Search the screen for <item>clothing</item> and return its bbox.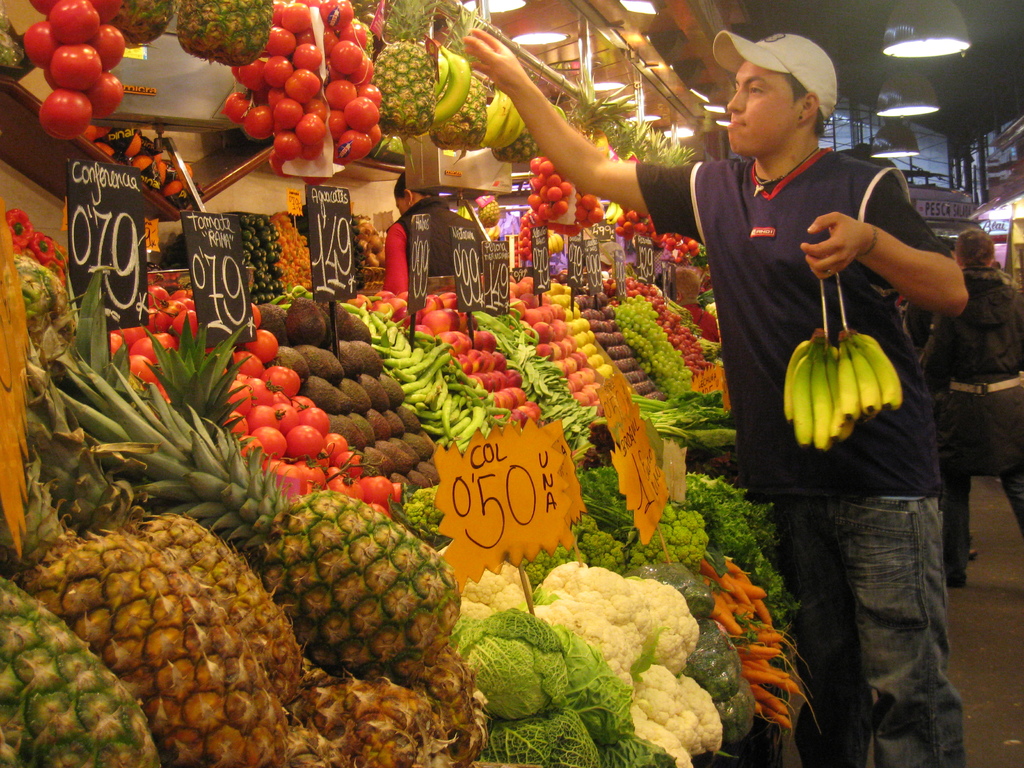
Found: l=915, t=271, r=1023, b=541.
